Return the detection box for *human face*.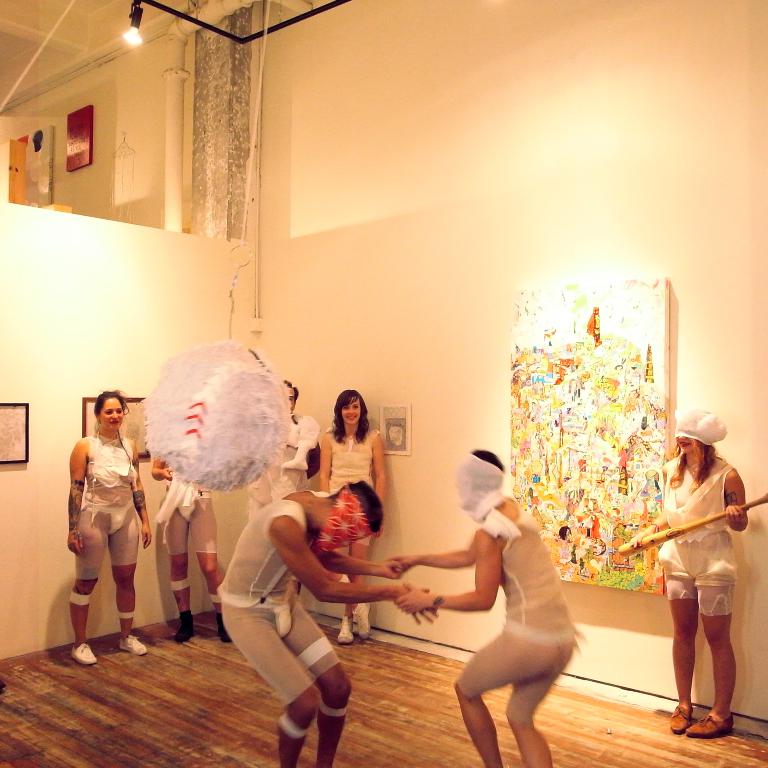
(339, 399, 360, 423).
